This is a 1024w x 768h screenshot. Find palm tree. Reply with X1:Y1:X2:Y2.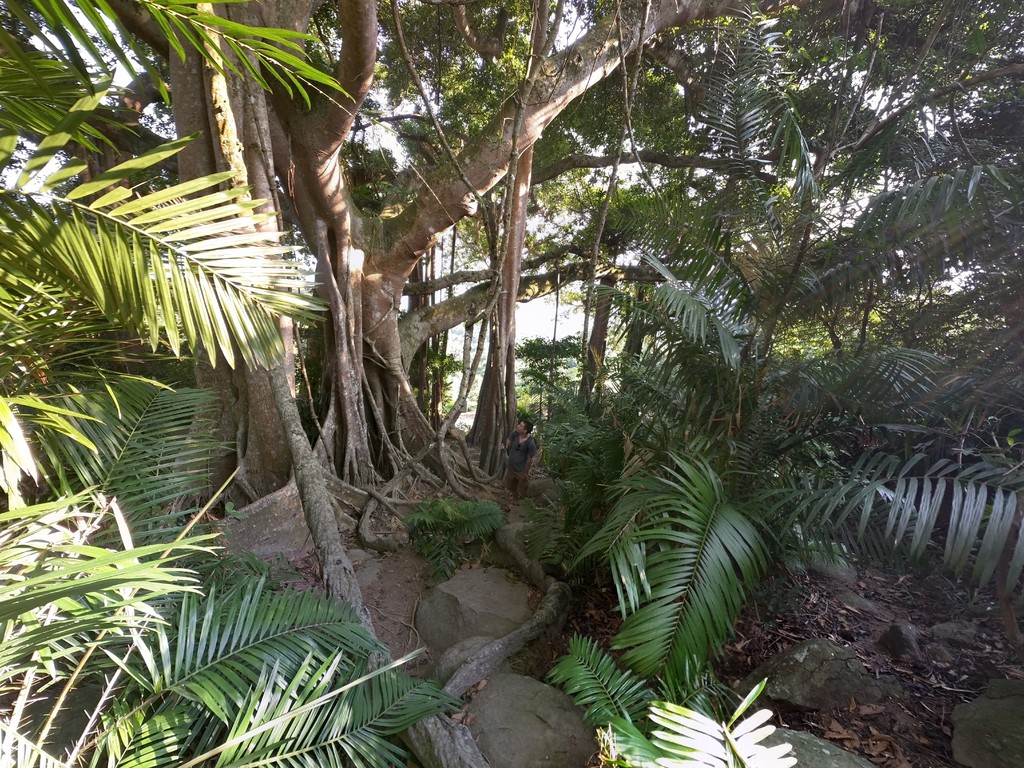
796:1:972:192.
